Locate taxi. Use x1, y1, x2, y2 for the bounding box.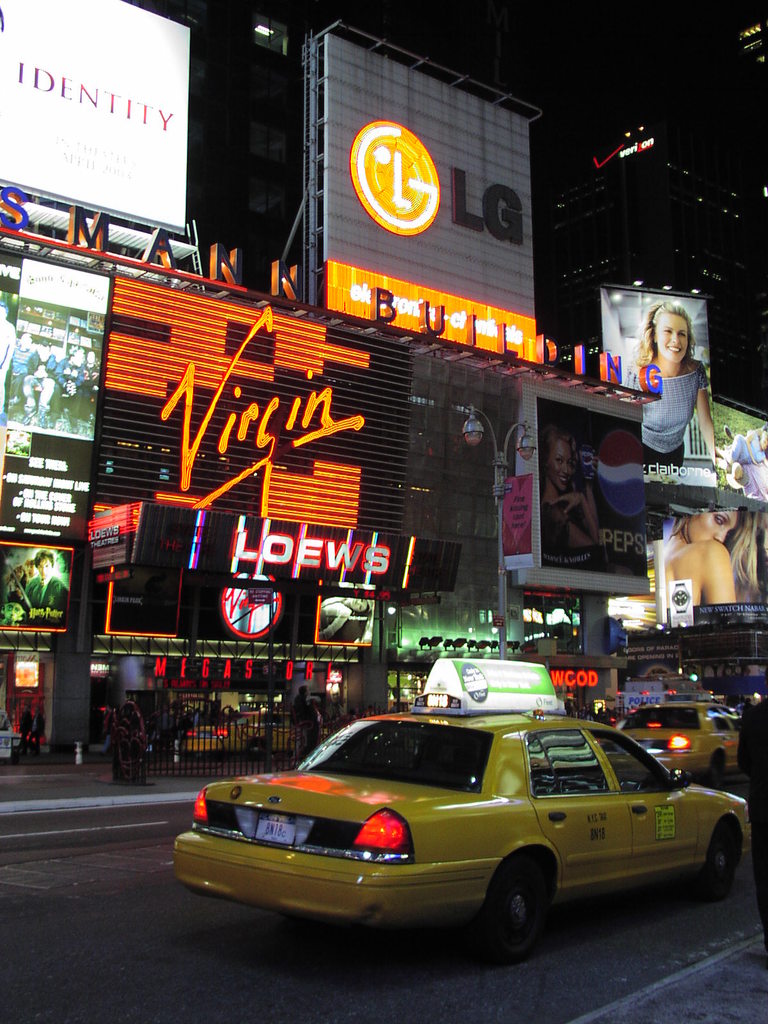
615, 700, 741, 788.
